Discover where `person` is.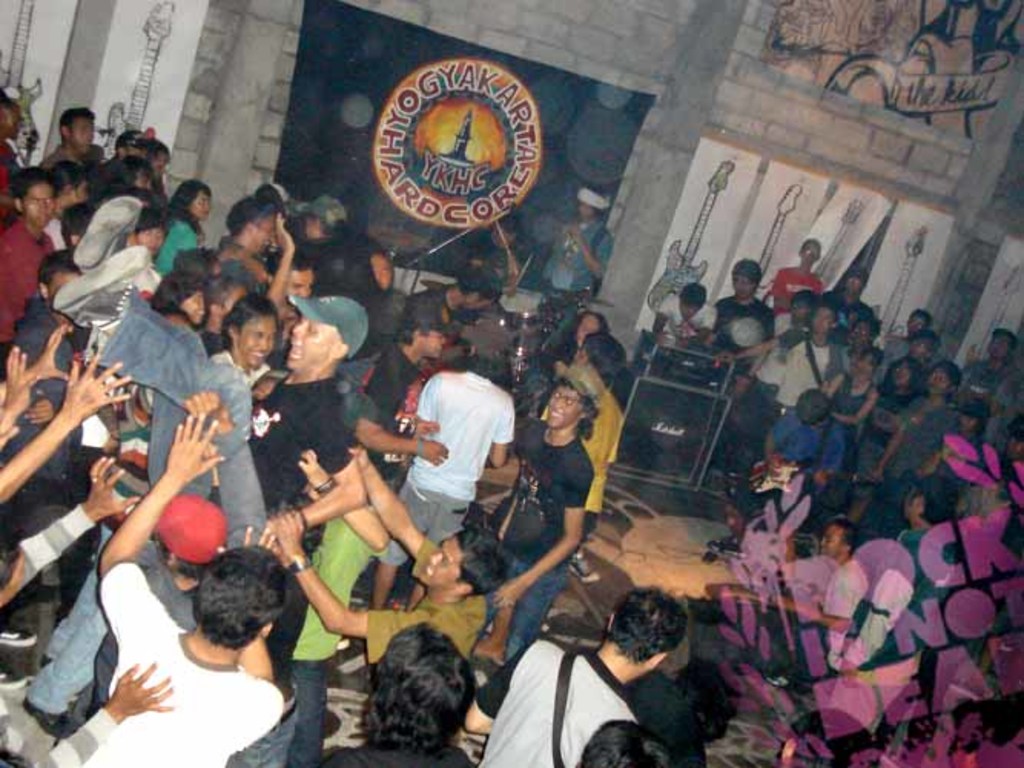
Discovered at locate(471, 201, 516, 309).
